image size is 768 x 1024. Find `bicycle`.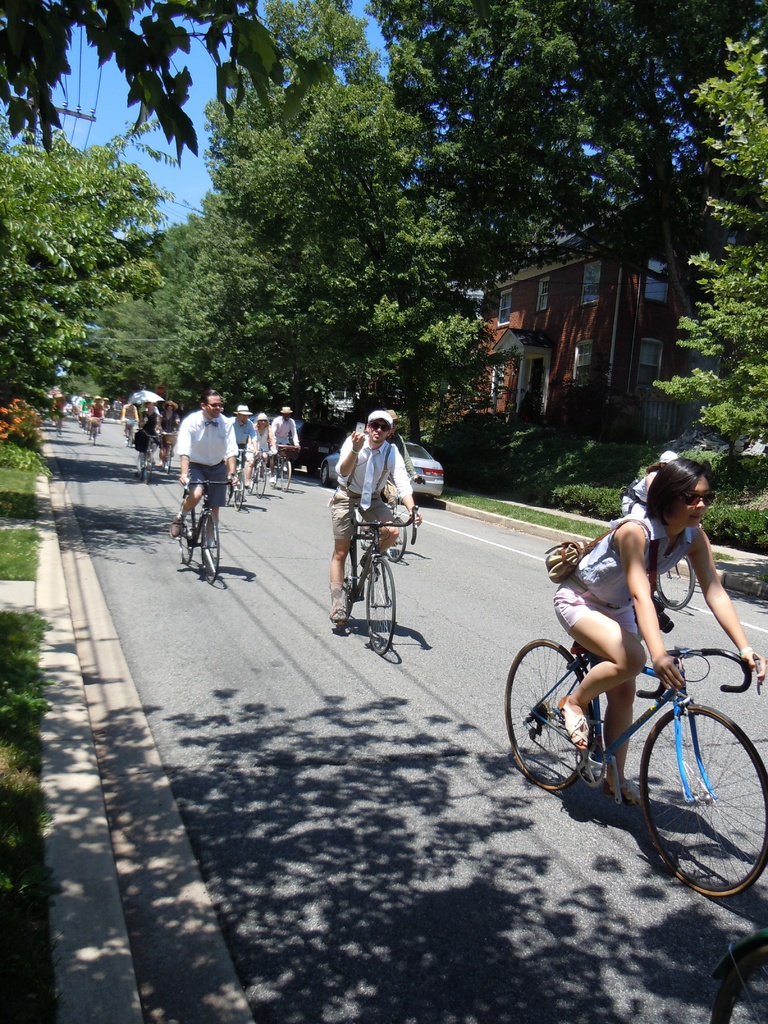
512:645:767:899.
